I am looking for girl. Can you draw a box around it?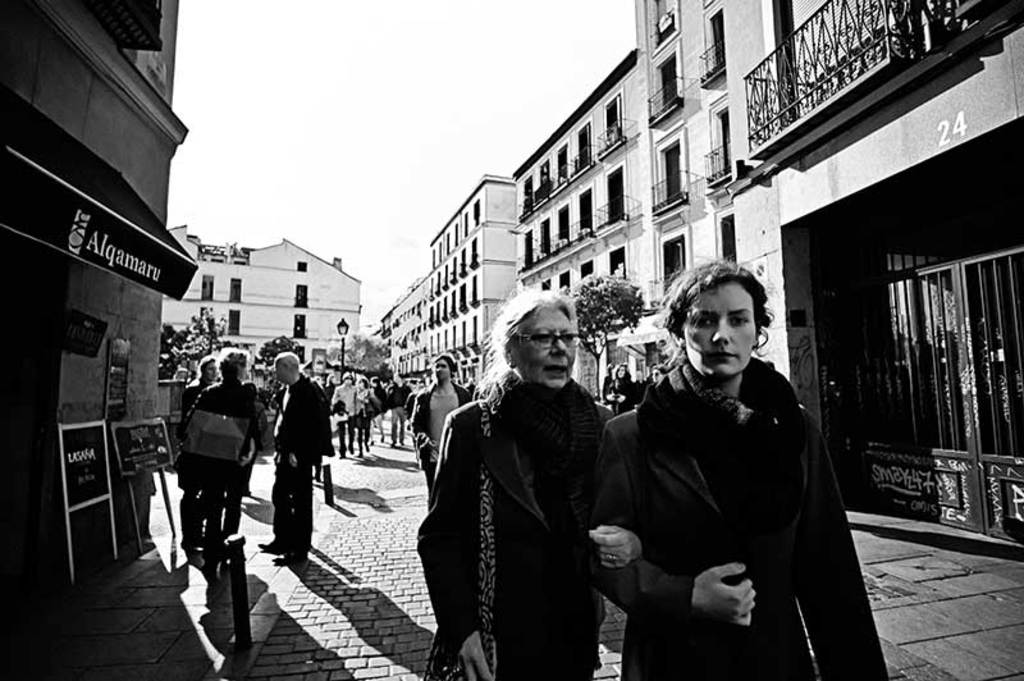
Sure, the bounding box is x1=356 y1=379 x2=372 y2=462.
